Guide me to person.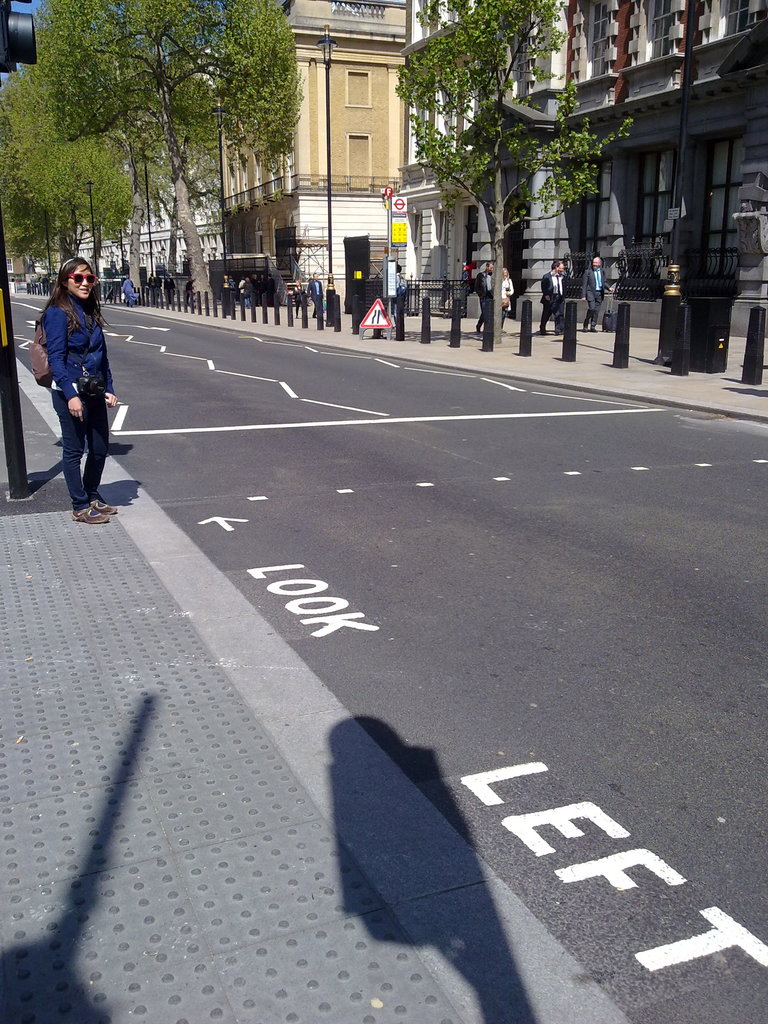
Guidance: [538,258,572,335].
